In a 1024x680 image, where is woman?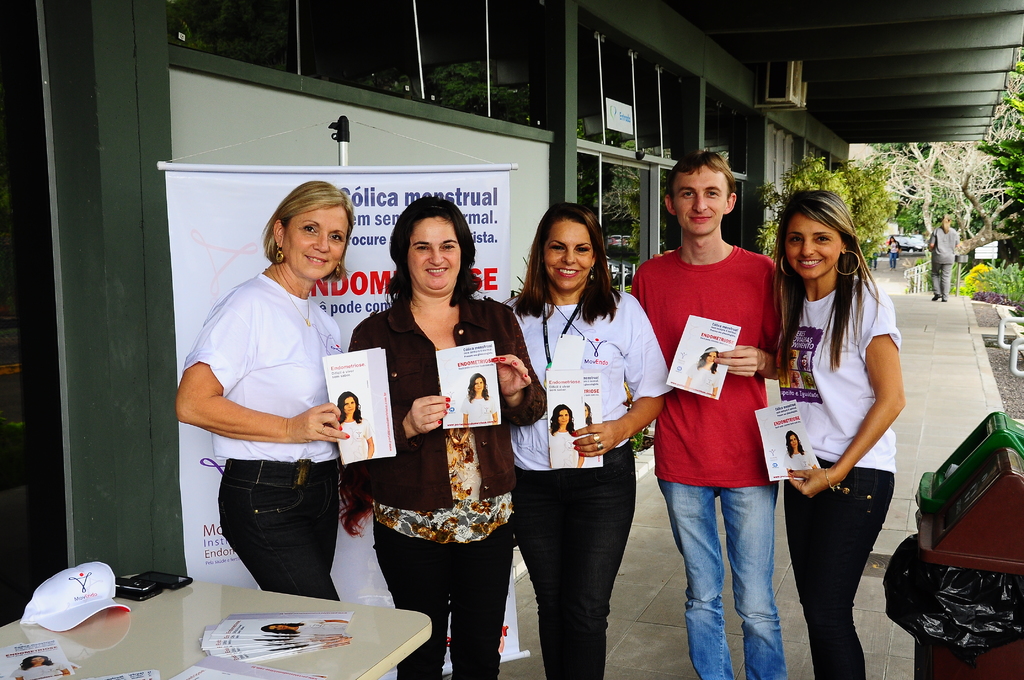
x1=341, y1=379, x2=376, y2=464.
